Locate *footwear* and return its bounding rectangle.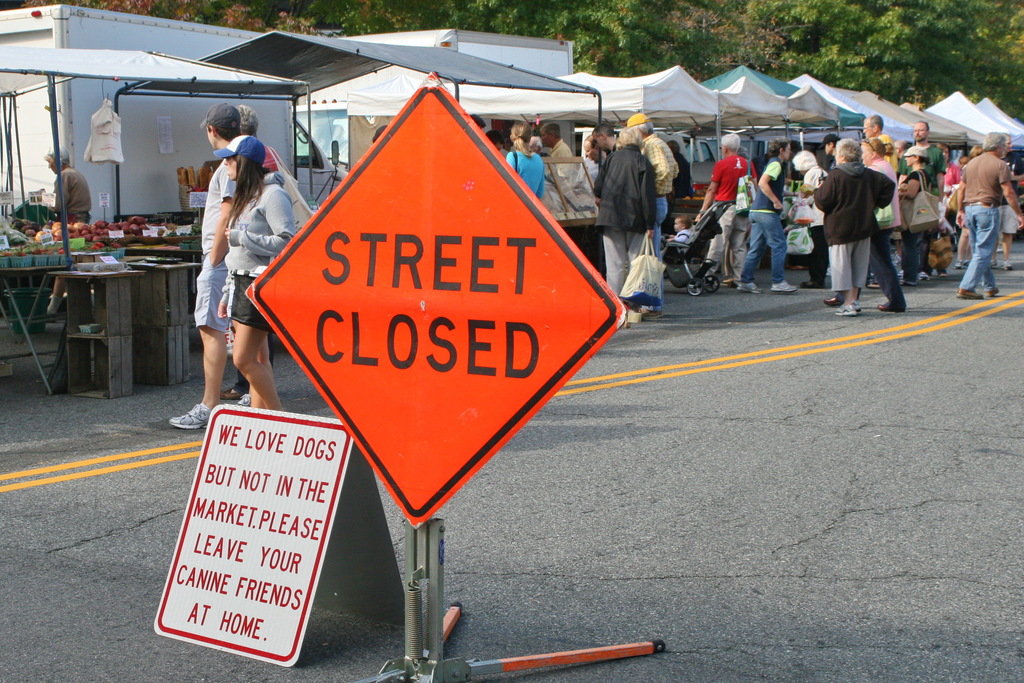
bbox=(853, 299, 863, 314).
